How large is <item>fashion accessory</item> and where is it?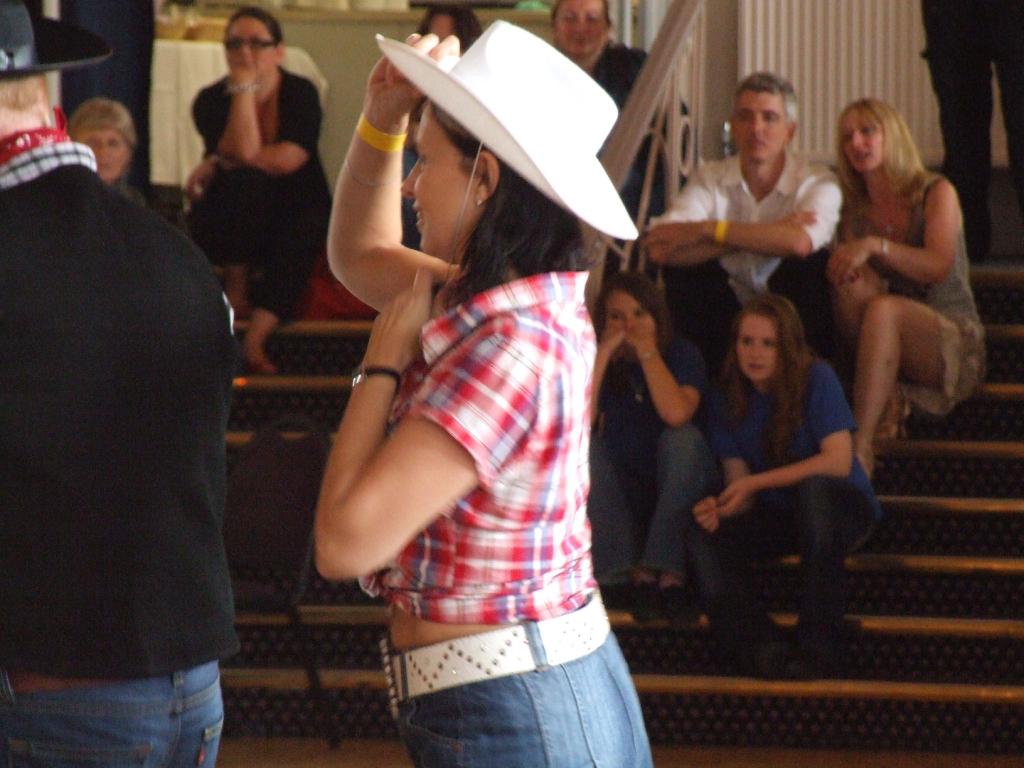
Bounding box: 877 236 888 258.
